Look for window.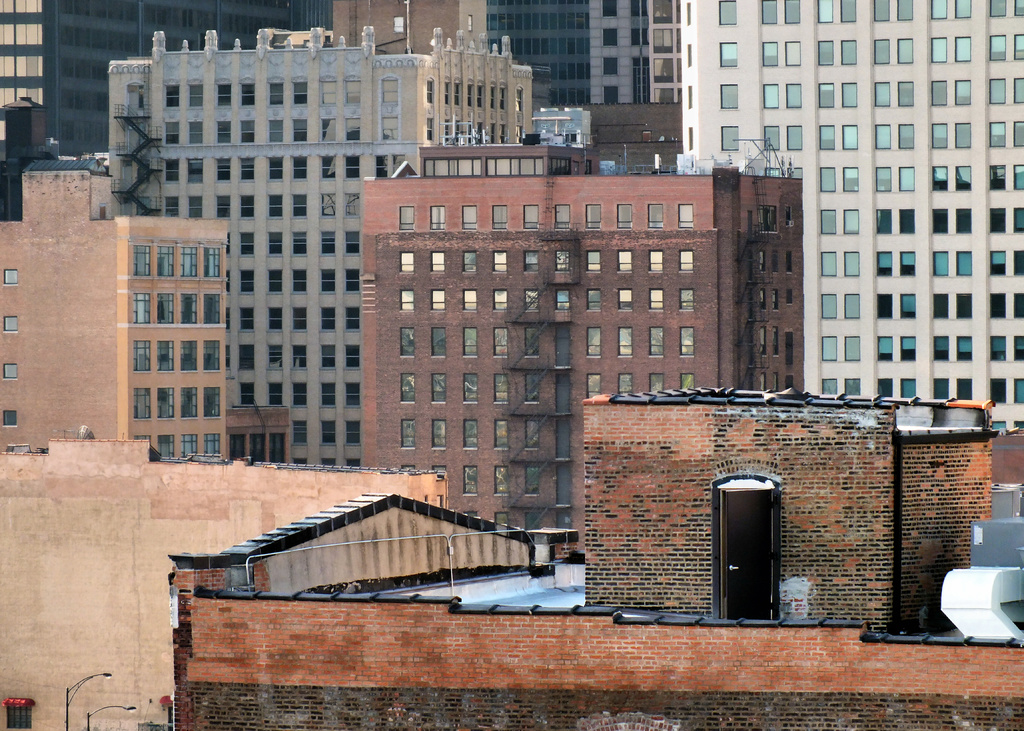
Found: Rect(781, 331, 795, 367).
